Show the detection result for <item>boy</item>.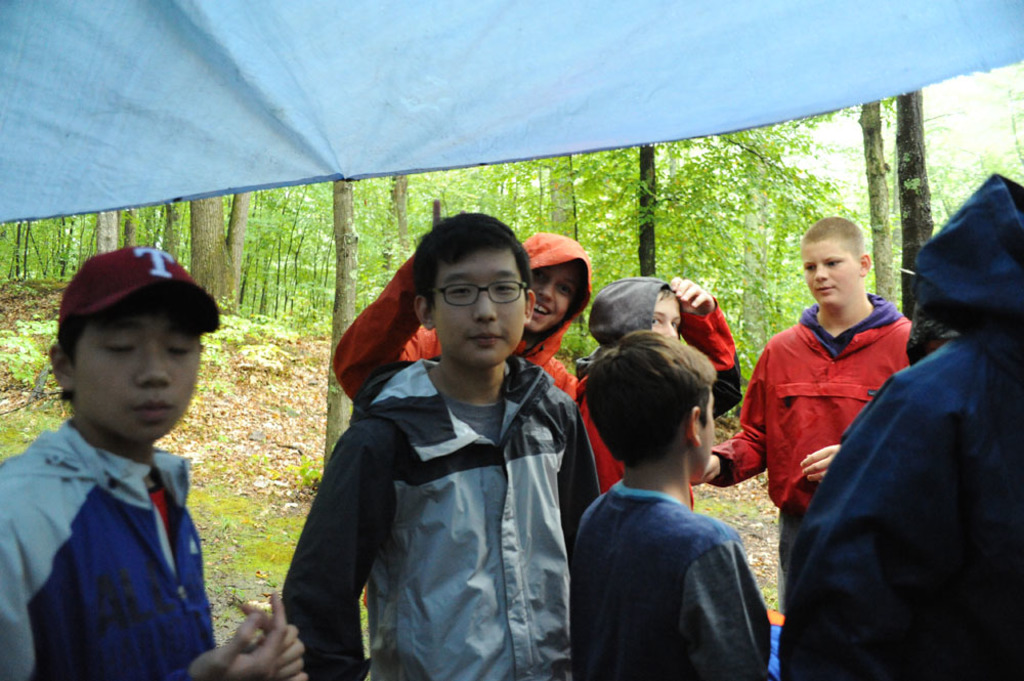
[282,211,605,680].
